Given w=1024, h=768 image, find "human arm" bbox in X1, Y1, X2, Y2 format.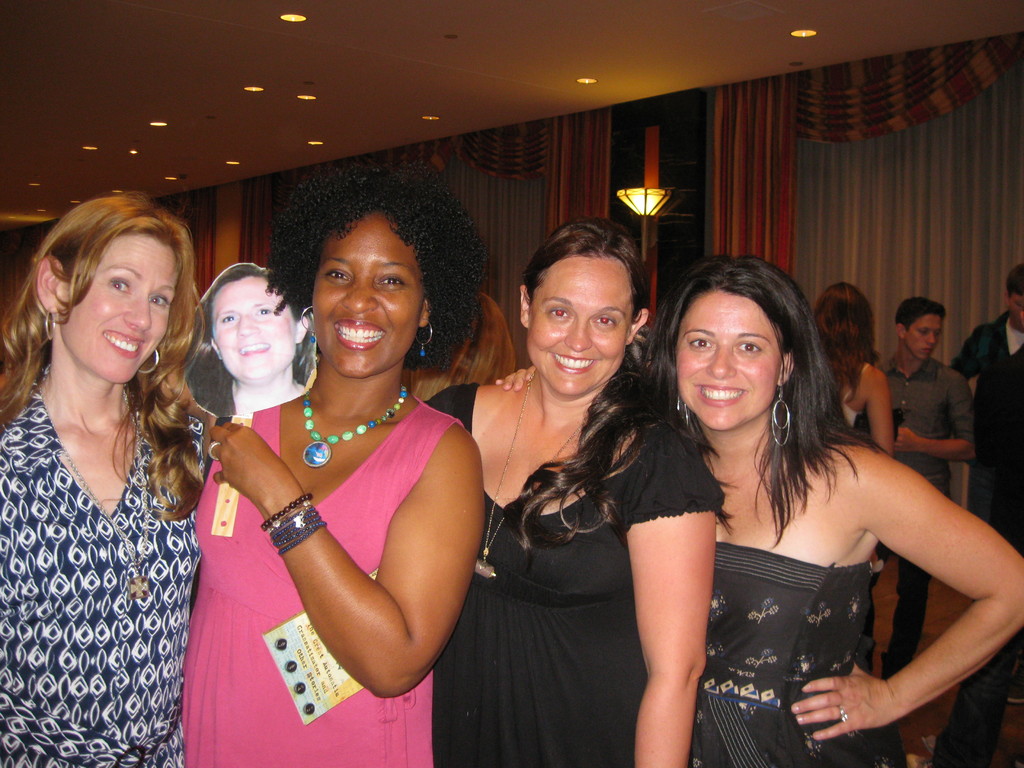
489, 364, 538, 394.
